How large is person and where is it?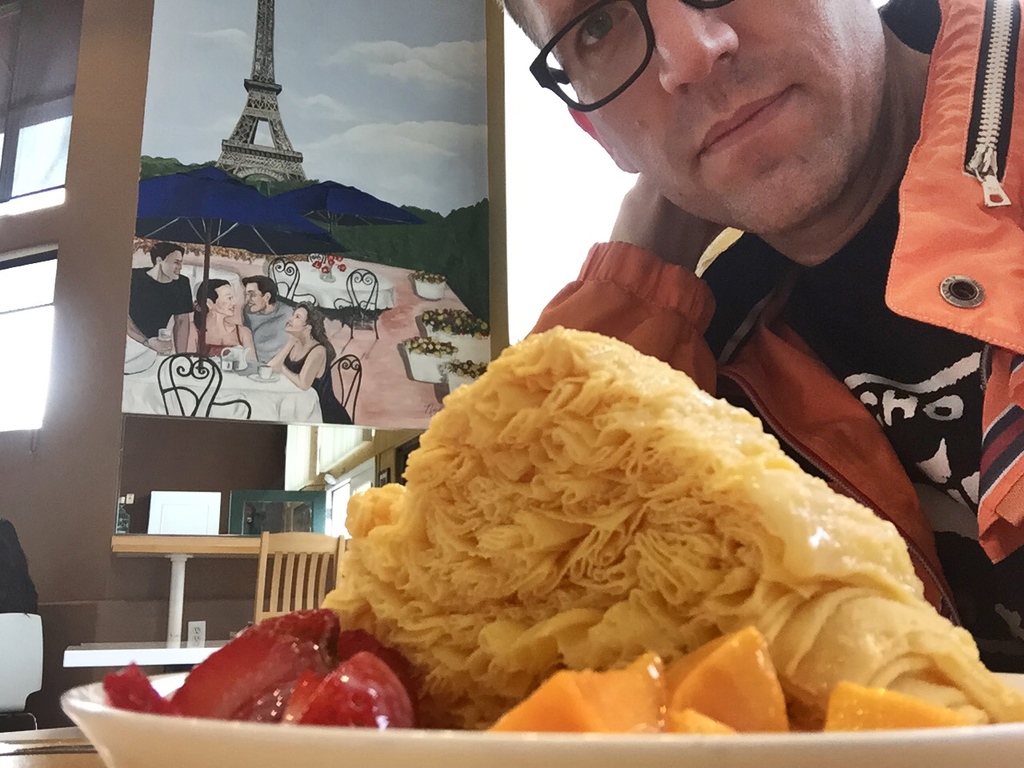
Bounding box: <box>263,299,354,425</box>.
